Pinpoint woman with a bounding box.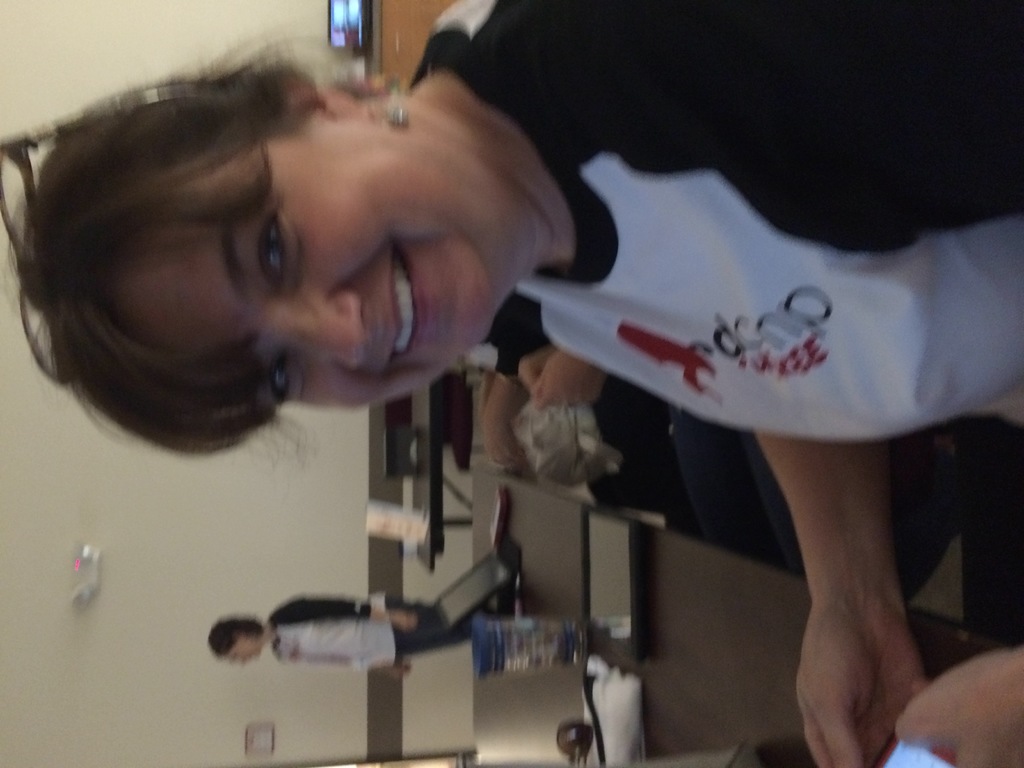
pyautogui.locateOnScreen(40, 18, 1023, 696).
